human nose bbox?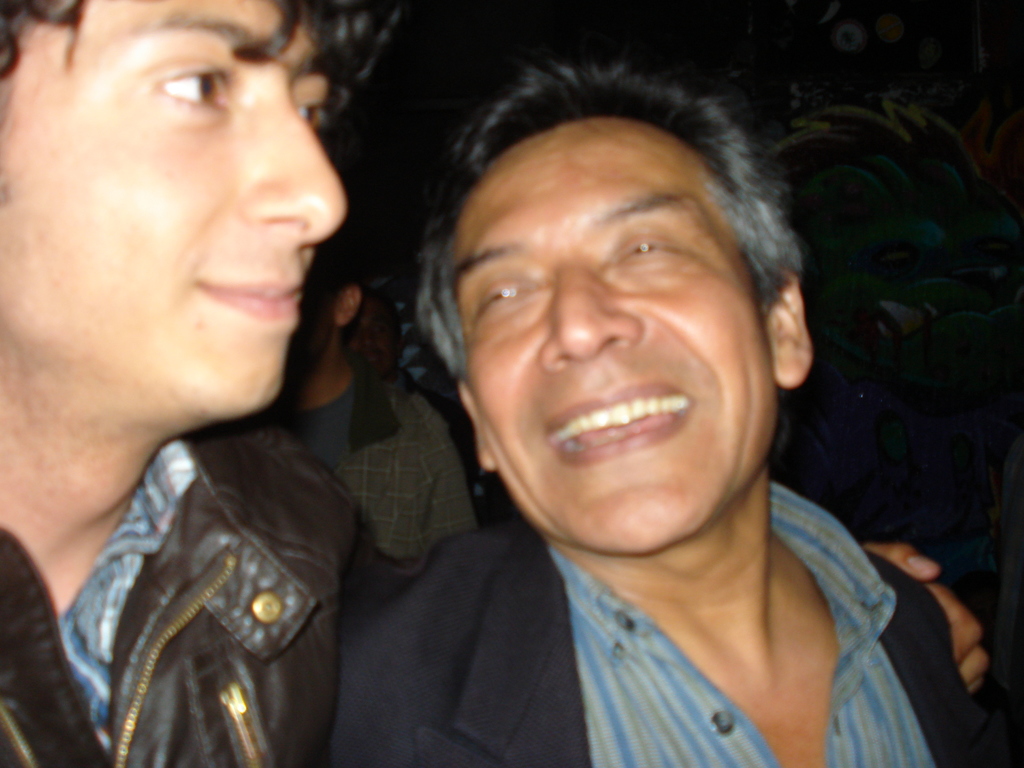
select_region(535, 248, 638, 372)
